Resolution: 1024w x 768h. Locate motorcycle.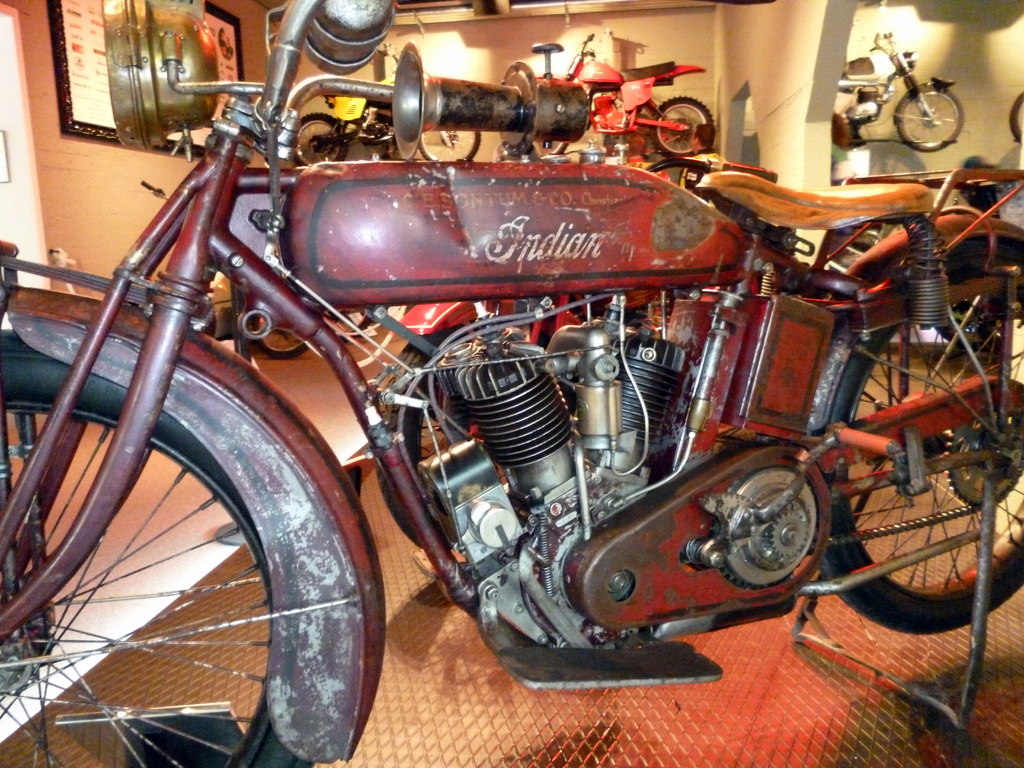
region(0, 0, 1023, 767).
